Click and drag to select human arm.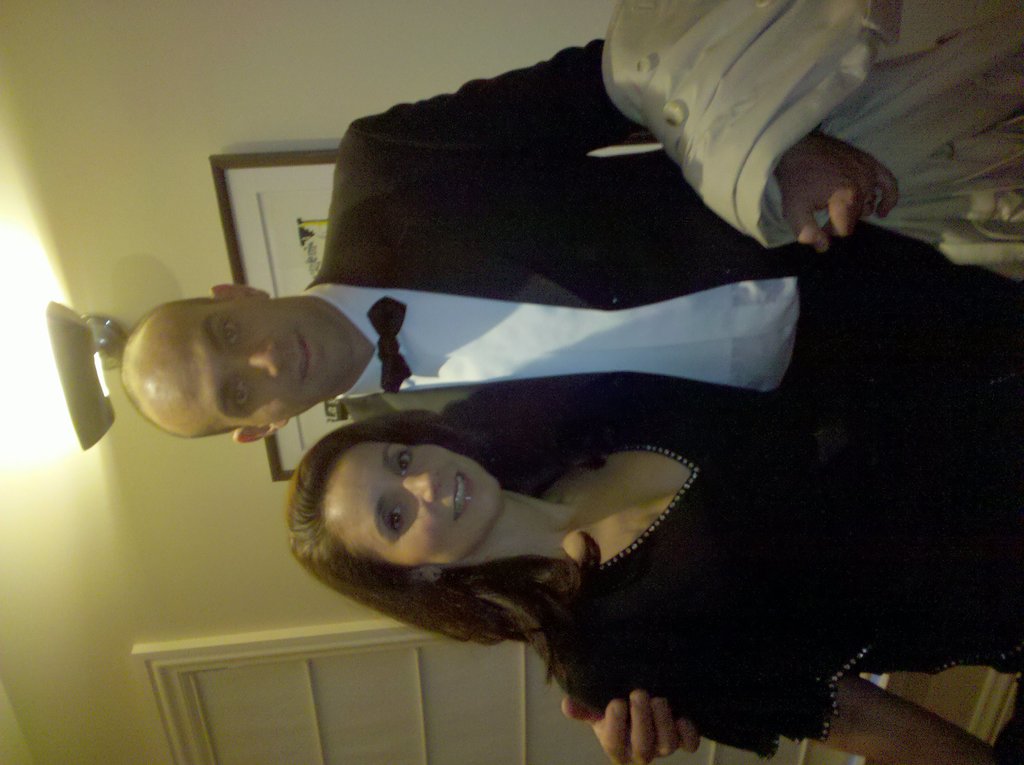
Selection: [554,653,1023,764].
